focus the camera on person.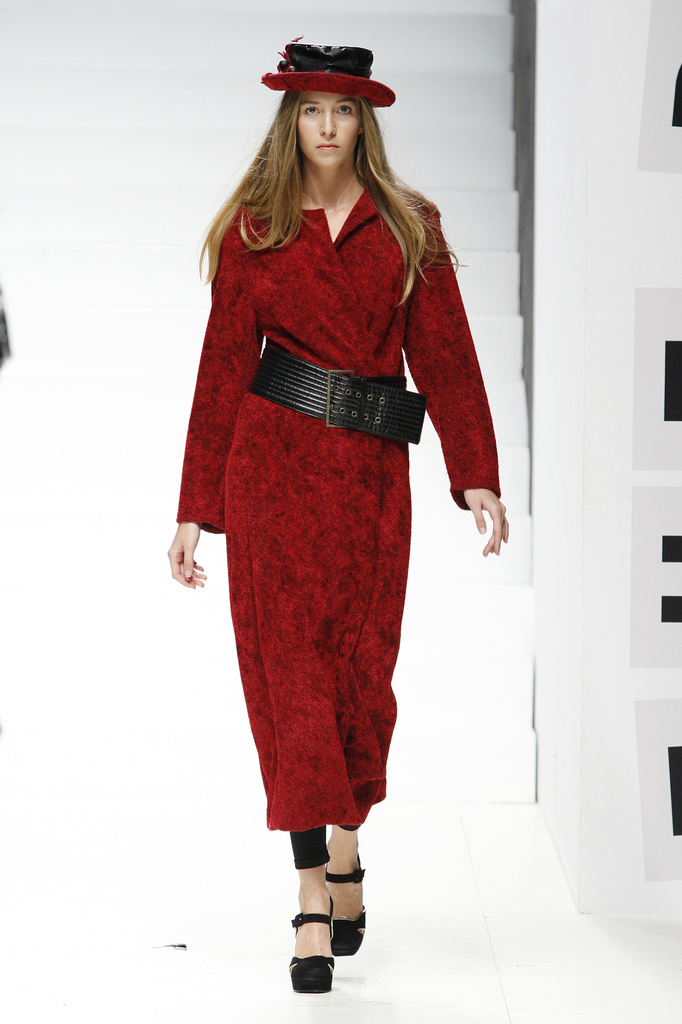
Focus region: <region>161, 40, 509, 993</region>.
